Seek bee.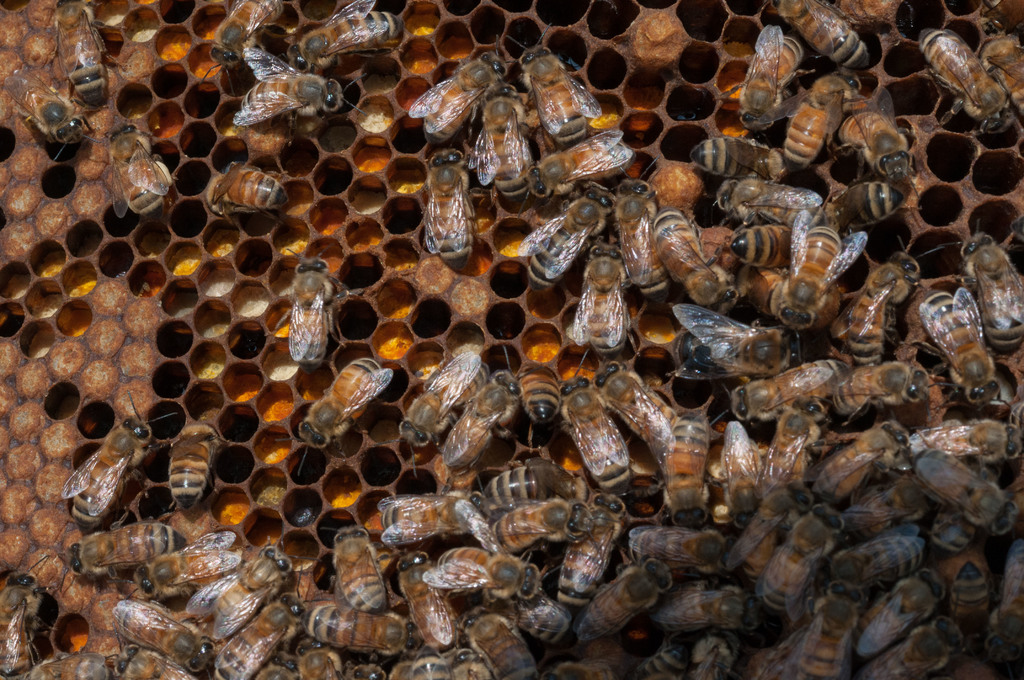
detection(965, 242, 1023, 345).
